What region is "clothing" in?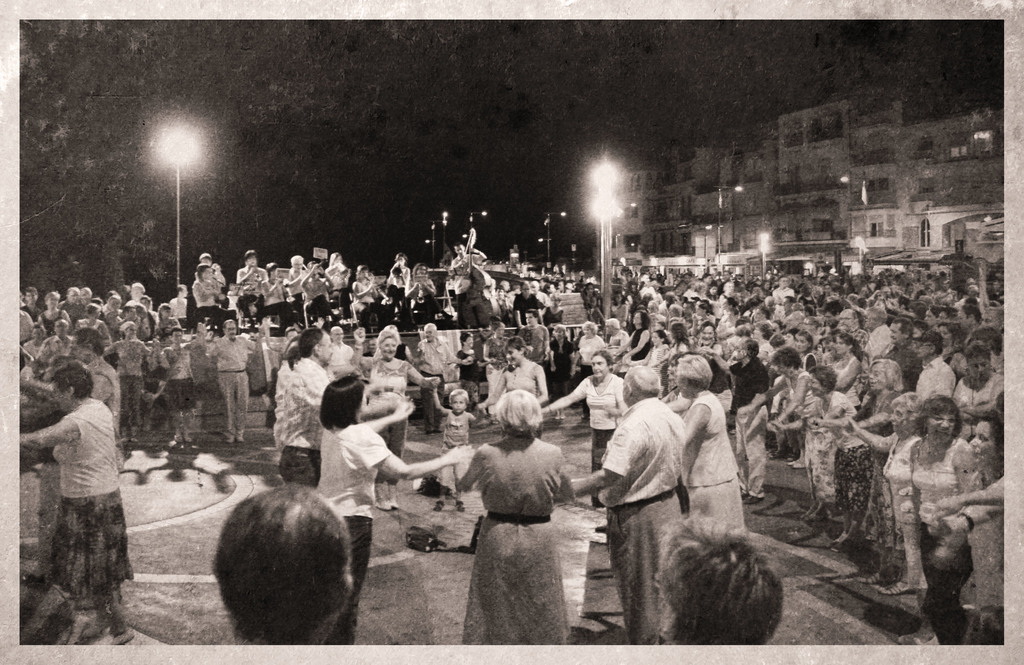
locate(645, 335, 669, 396).
